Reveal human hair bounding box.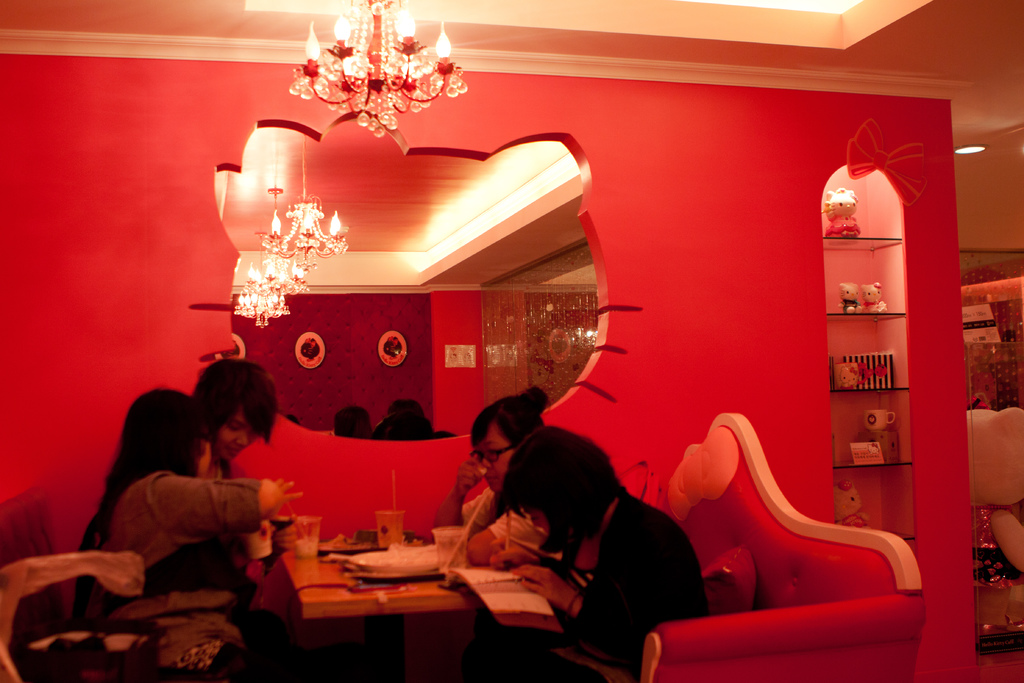
Revealed: locate(189, 358, 278, 443).
